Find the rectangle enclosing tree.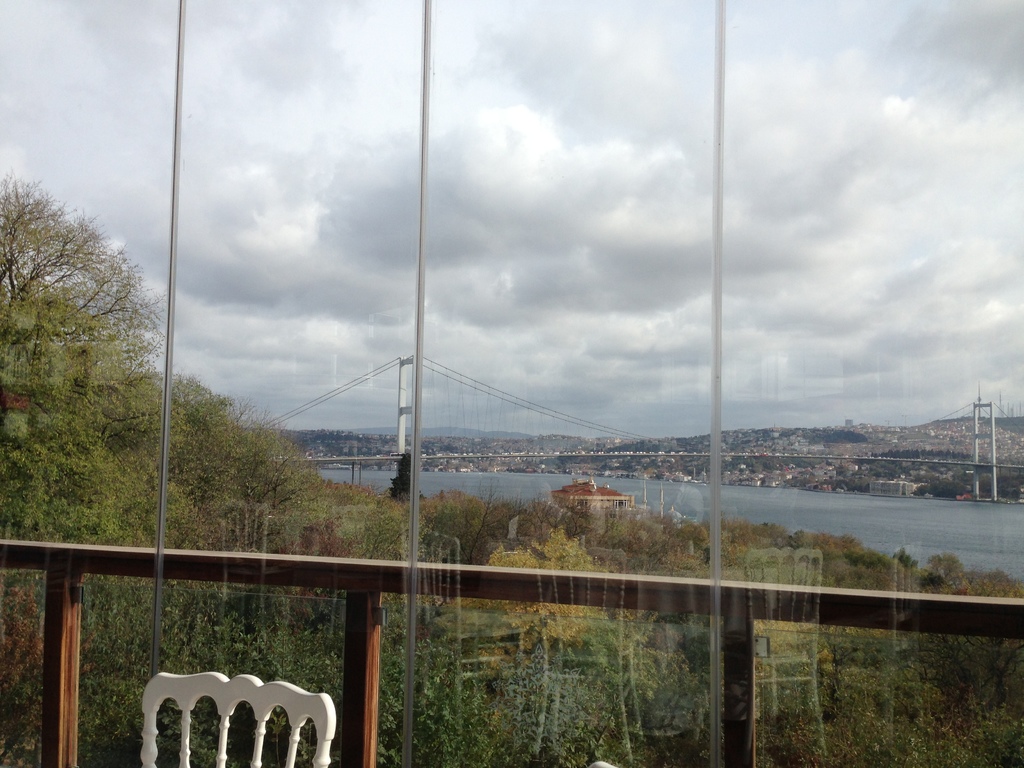
Rect(491, 636, 626, 767).
